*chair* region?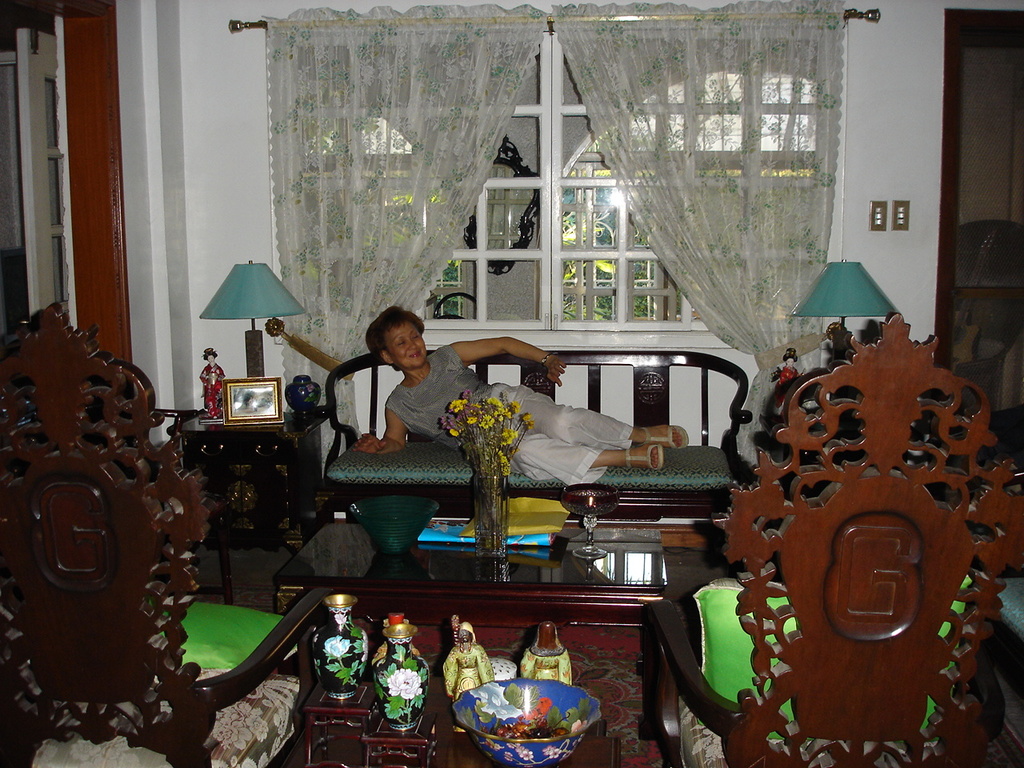
3, 293, 337, 767
